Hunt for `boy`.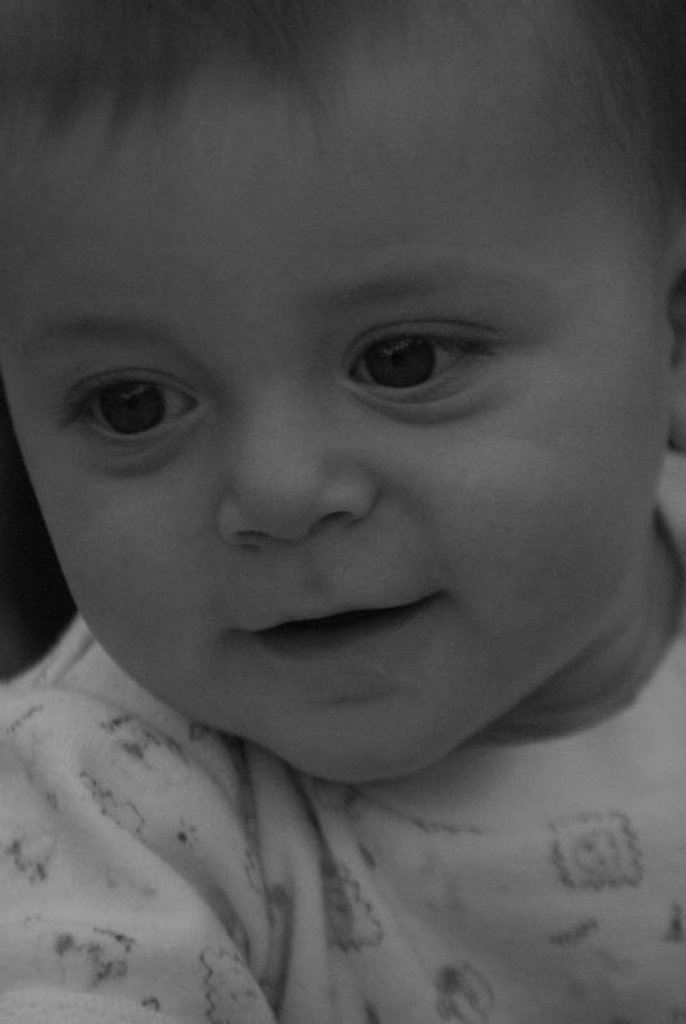
Hunted down at 0/0/685/1023.
